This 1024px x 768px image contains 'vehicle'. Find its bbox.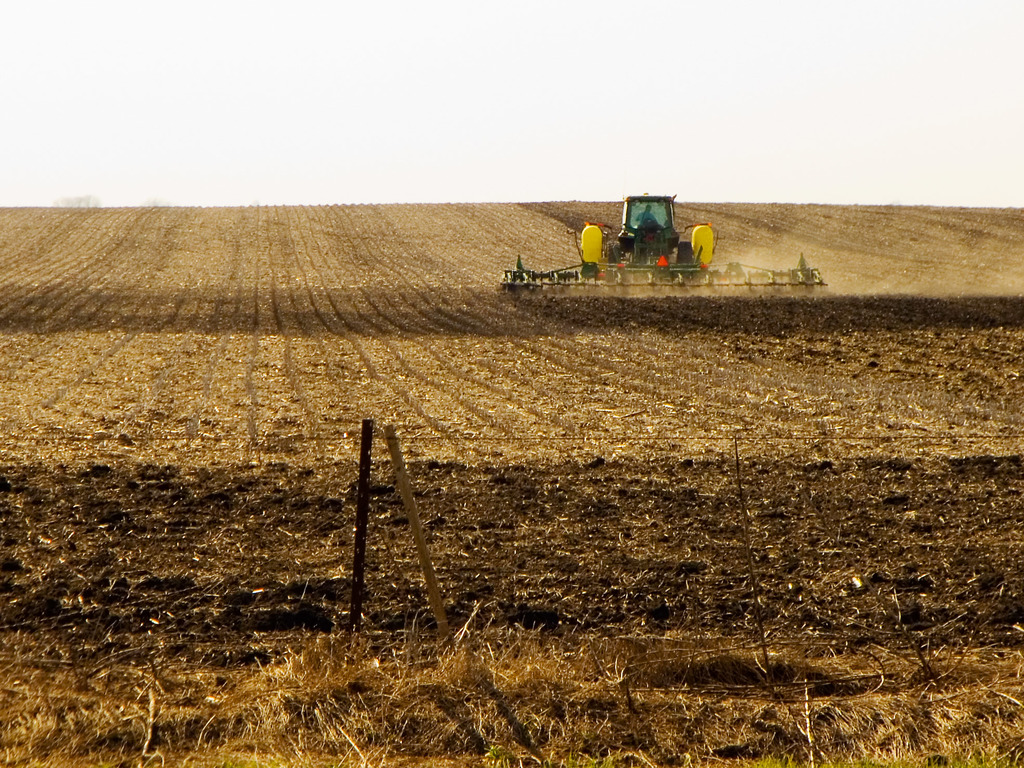
x1=499, y1=193, x2=829, y2=291.
